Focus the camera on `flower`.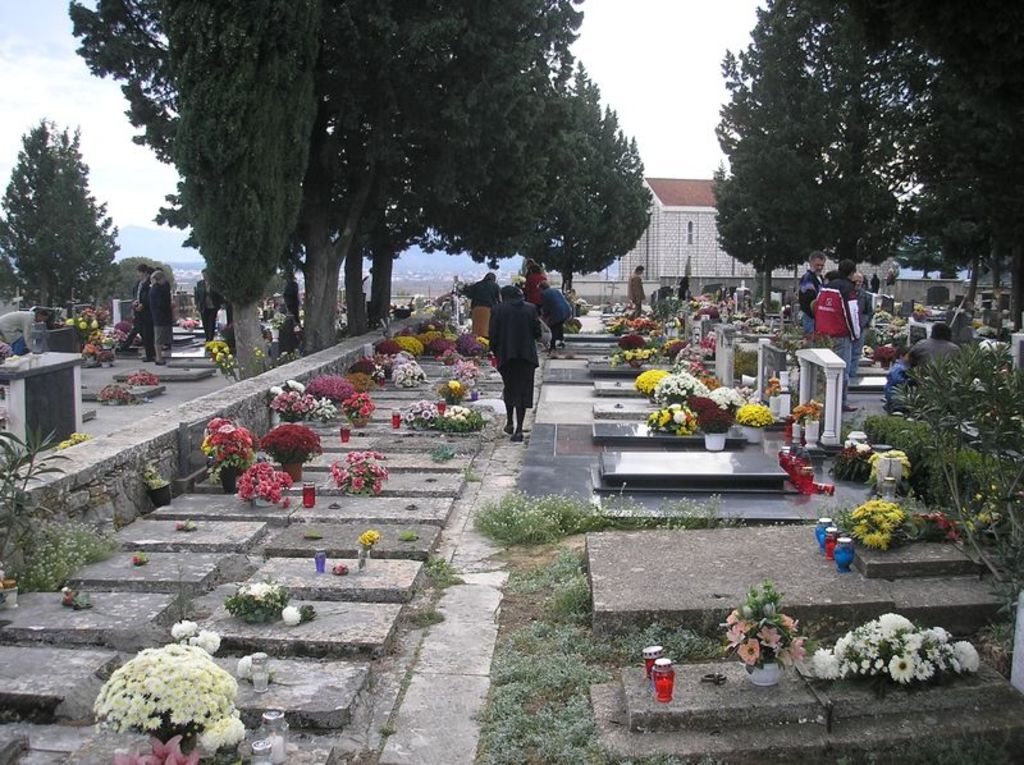
Focus region: box=[300, 379, 352, 398].
